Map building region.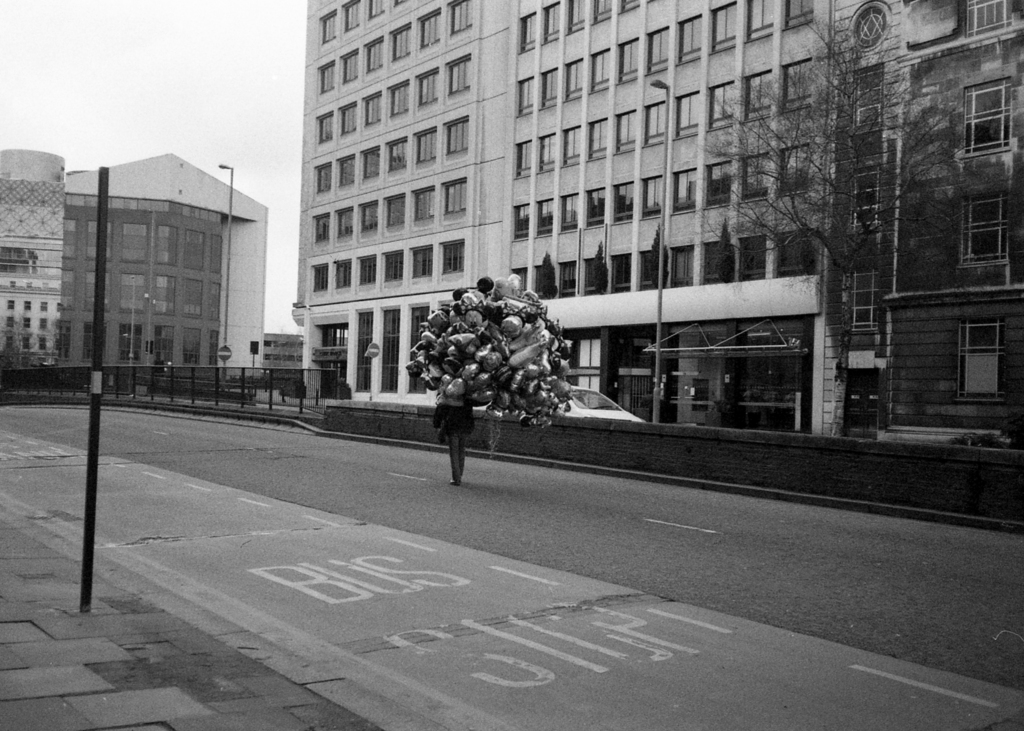
Mapped to <bbox>827, 0, 1023, 446</bbox>.
